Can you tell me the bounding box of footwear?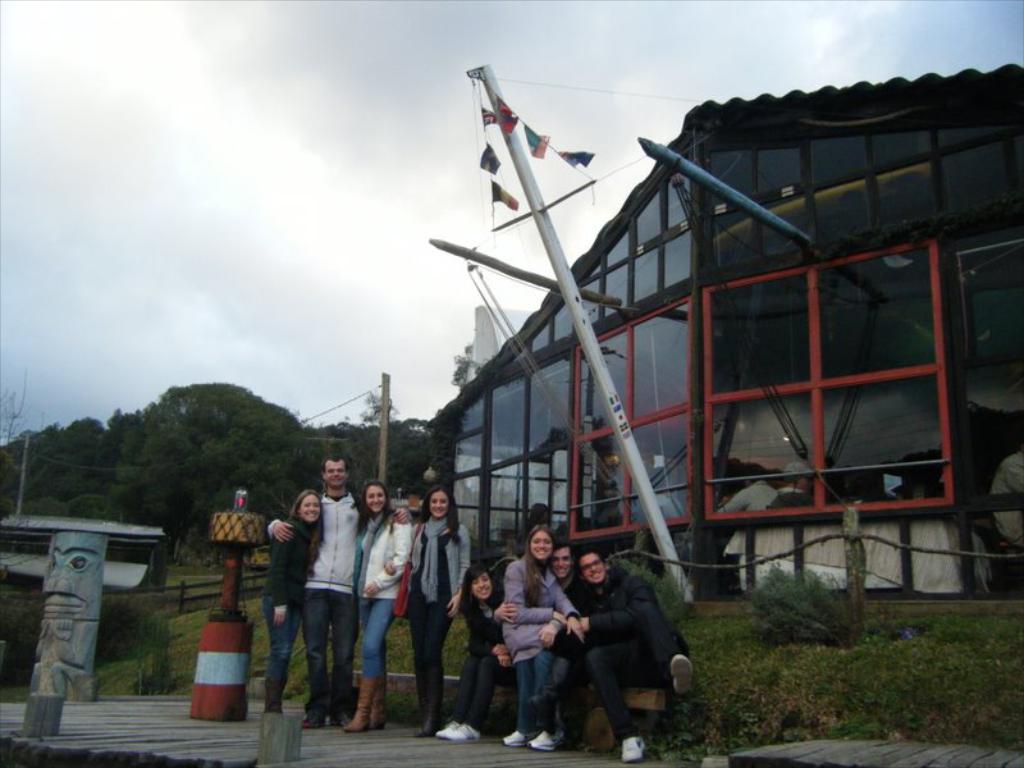
bbox=[671, 655, 692, 699].
